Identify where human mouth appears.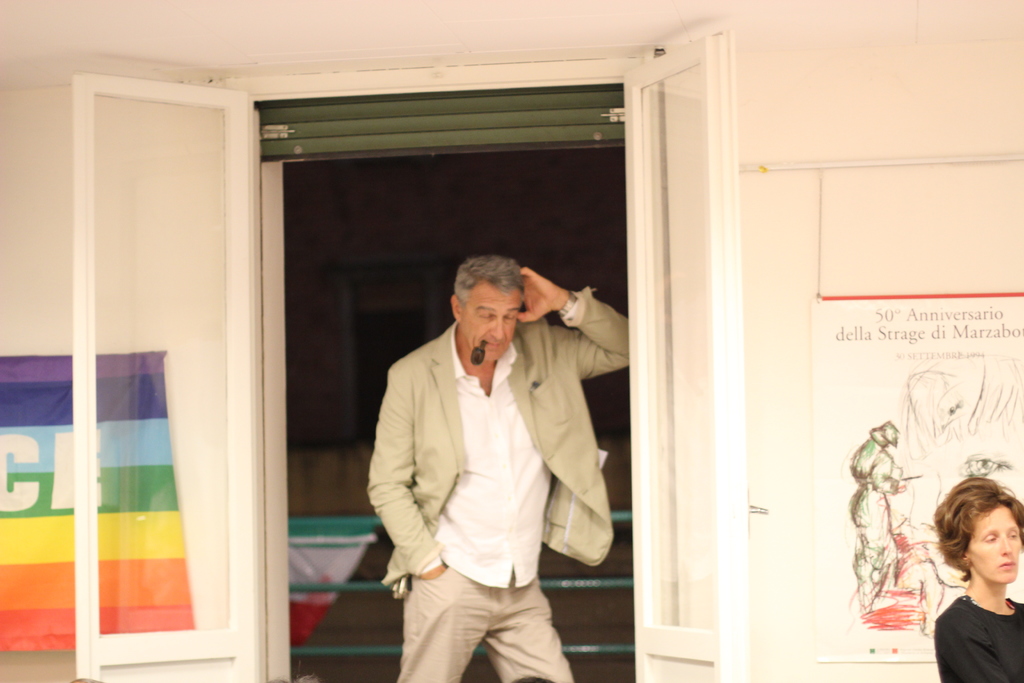
Appears at [x1=479, y1=339, x2=506, y2=352].
